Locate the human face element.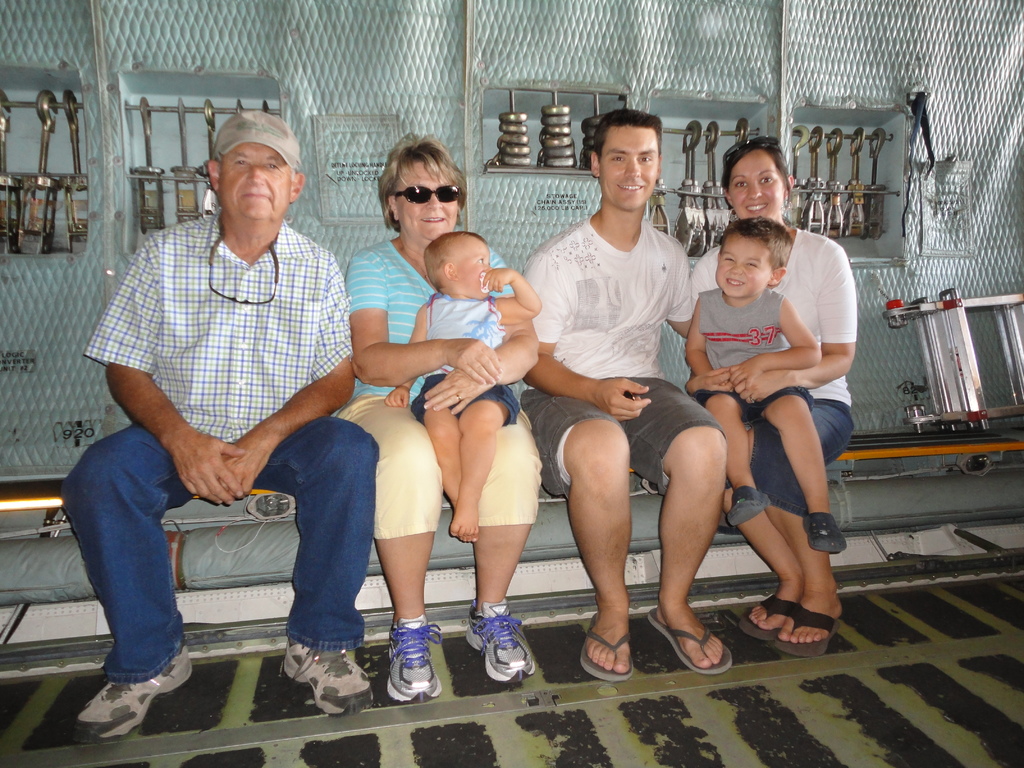
Element bbox: {"left": 733, "top": 145, "right": 781, "bottom": 220}.
